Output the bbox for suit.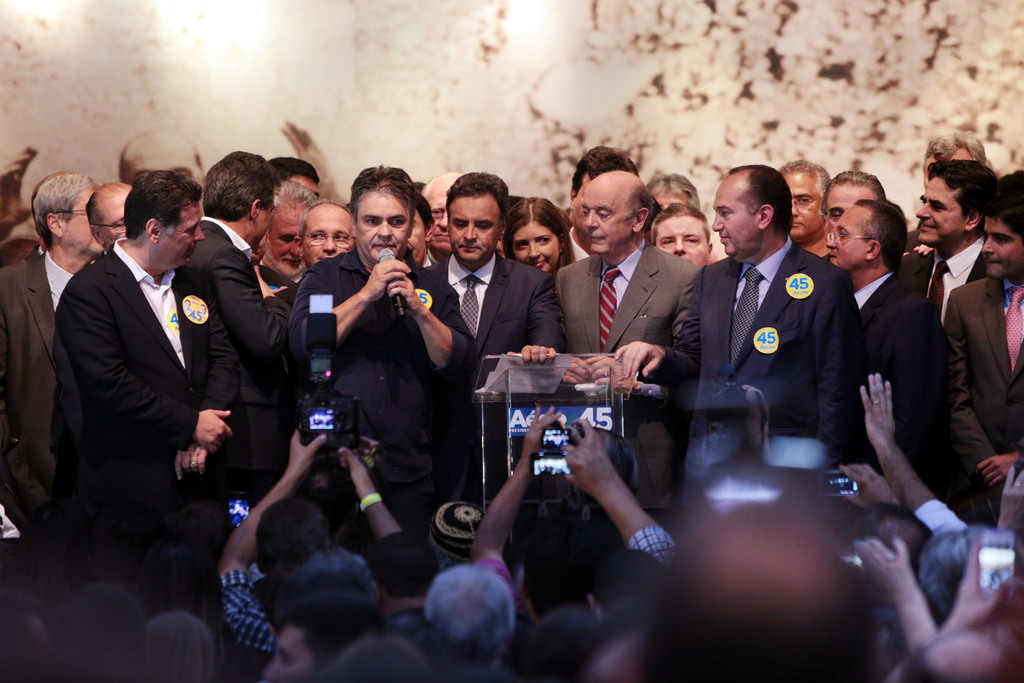
left=27, top=164, right=239, bottom=609.
